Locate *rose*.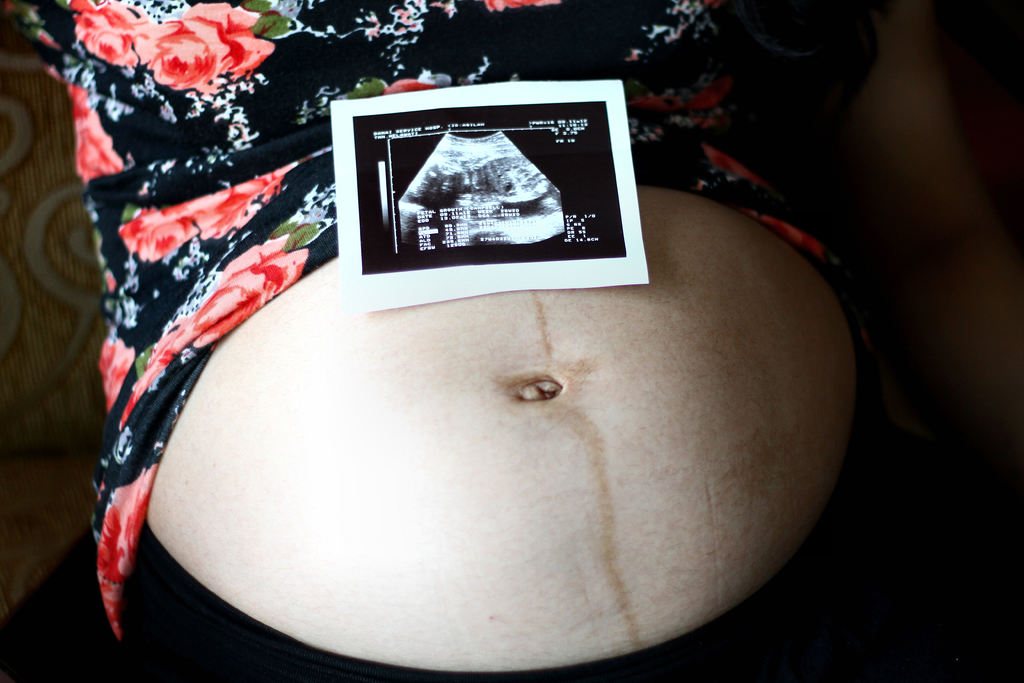
Bounding box: (115, 310, 199, 429).
